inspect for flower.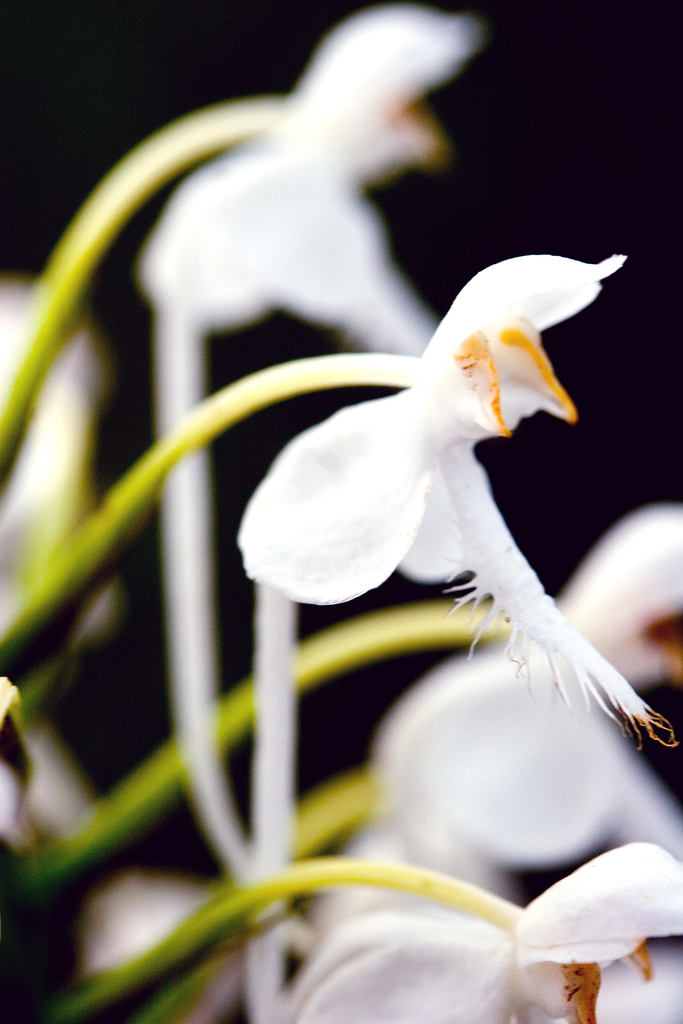
Inspection: (294,808,527,965).
